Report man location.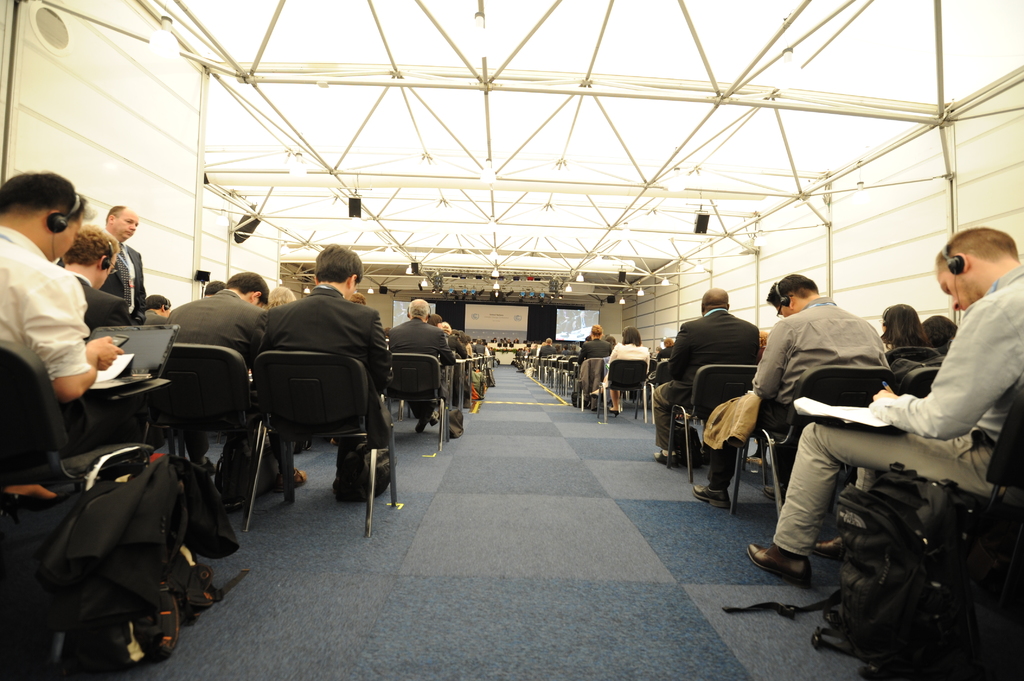
Report: box=[829, 237, 1020, 630].
